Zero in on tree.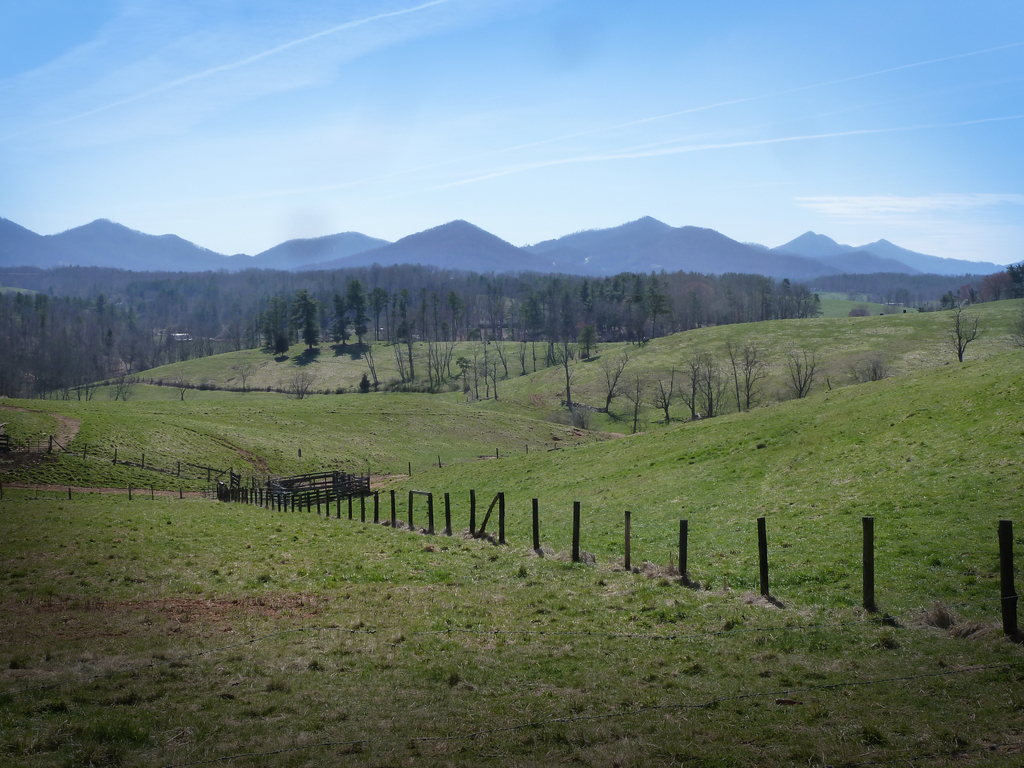
Zeroed in: 349 287 369 344.
